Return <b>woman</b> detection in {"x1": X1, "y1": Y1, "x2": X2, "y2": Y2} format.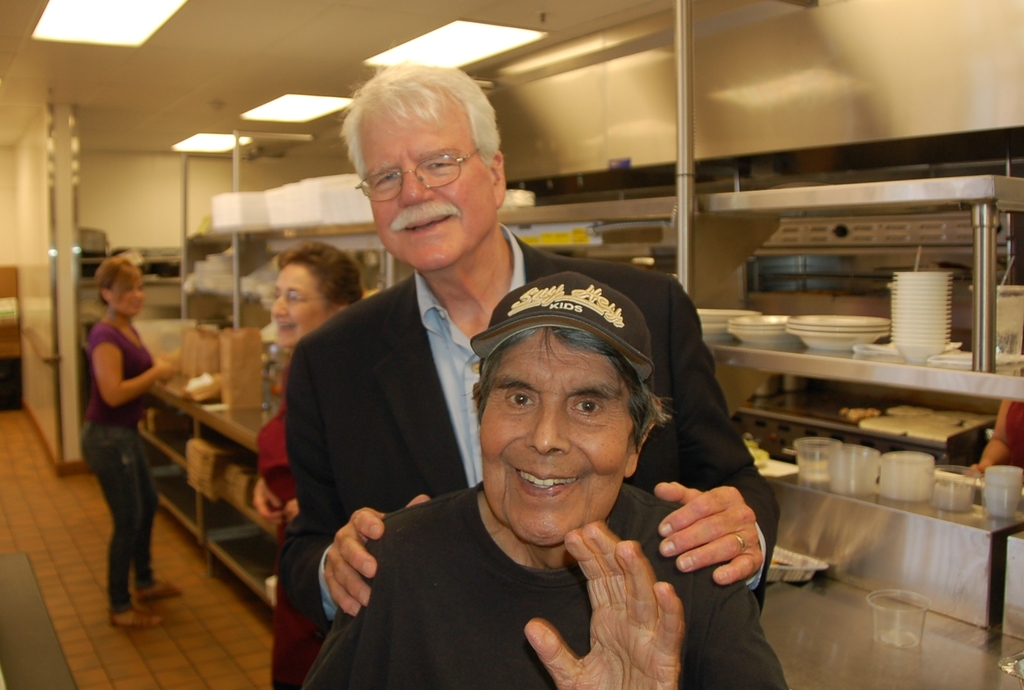
{"x1": 252, "y1": 239, "x2": 367, "y2": 689}.
